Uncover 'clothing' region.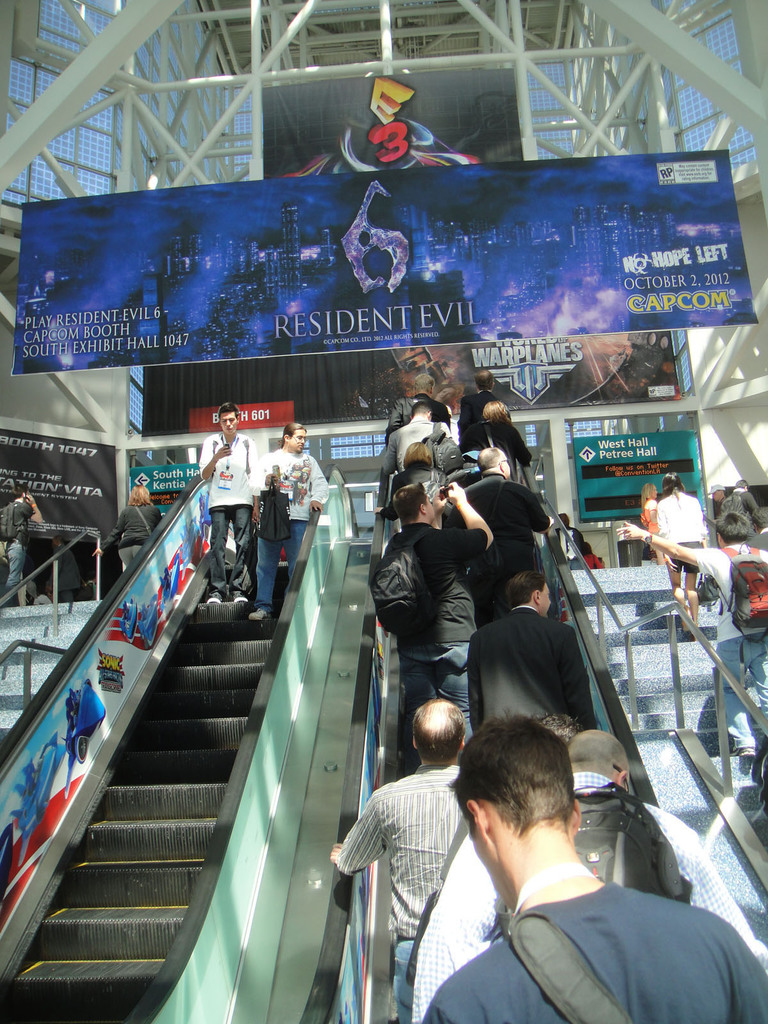
Uncovered: [left=402, top=767, right=761, bottom=1023].
